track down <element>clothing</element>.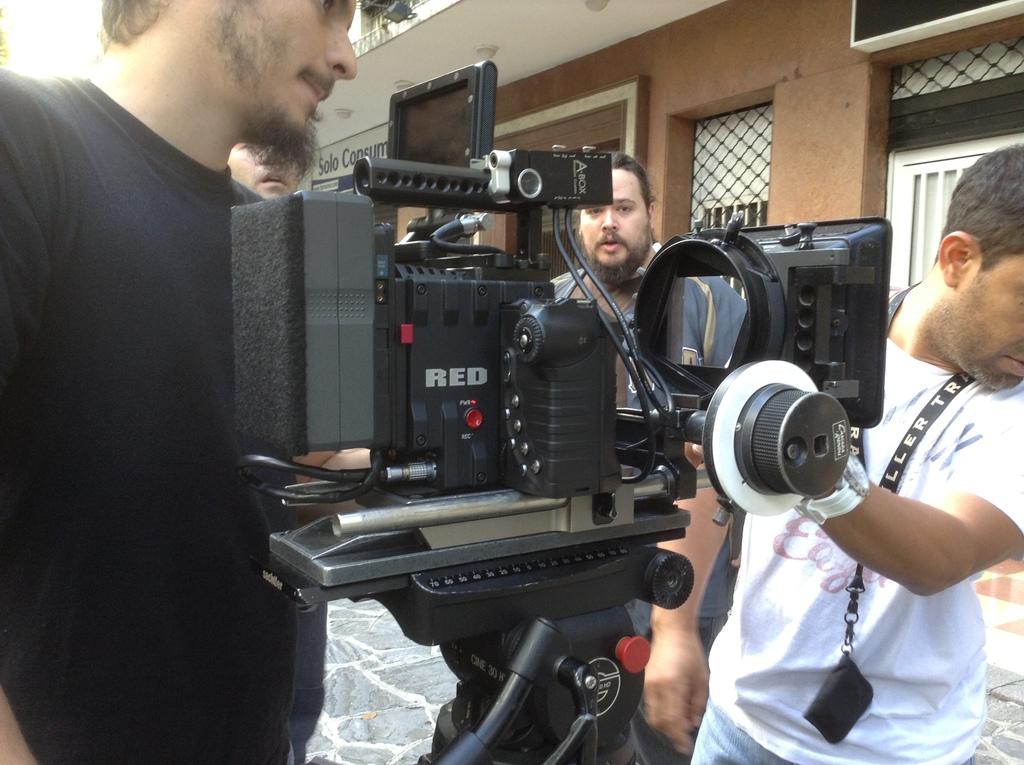
Tracked to bbox(688, 281, 1023, 764).
